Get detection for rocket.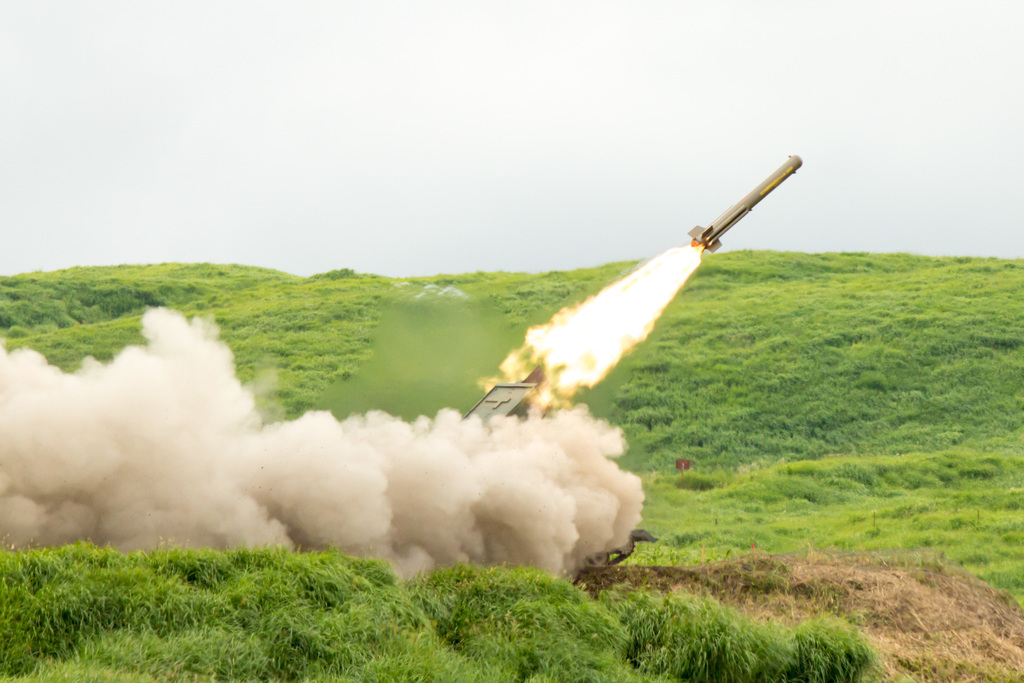
Detection: Rect(690, 156, 802, 248).
